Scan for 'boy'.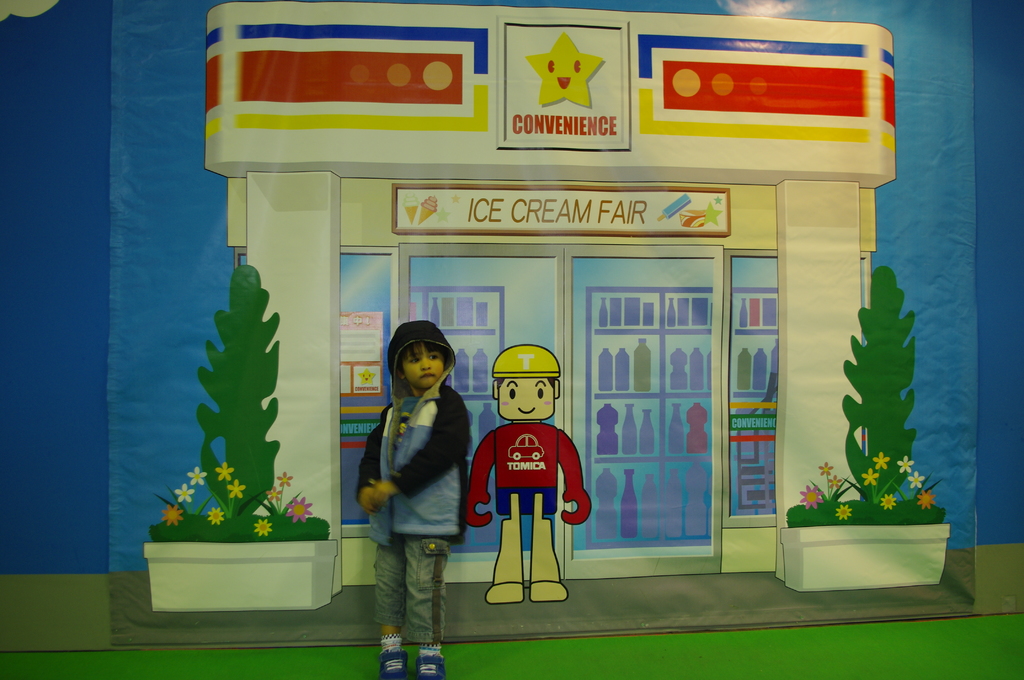
Scan result: <box>349,295,487,651</box>.
